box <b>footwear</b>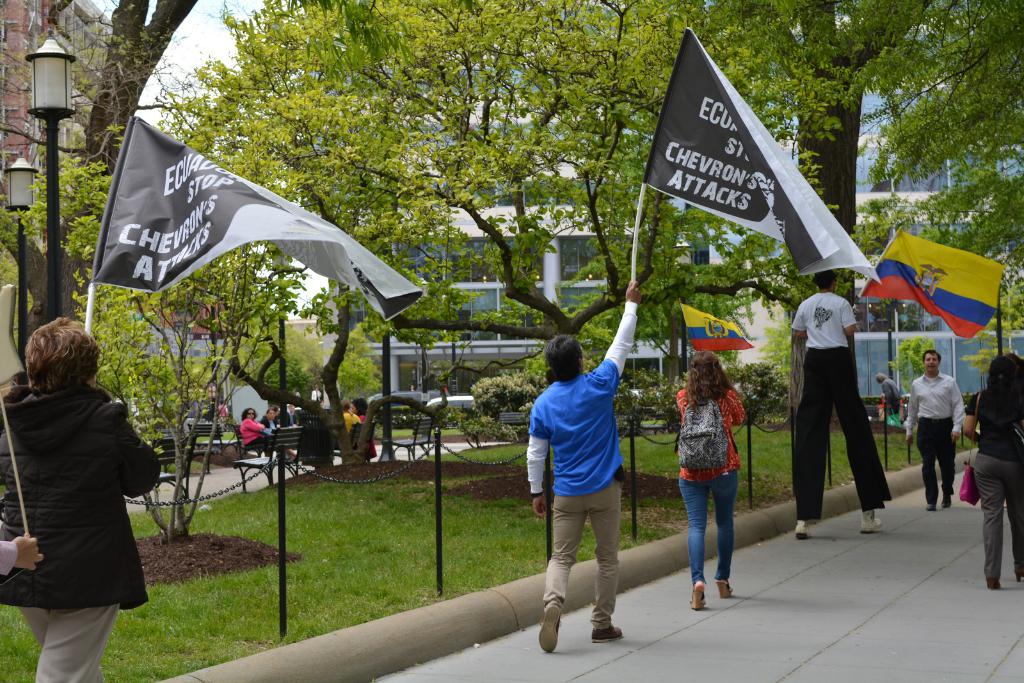
938, 496, 952, 507
